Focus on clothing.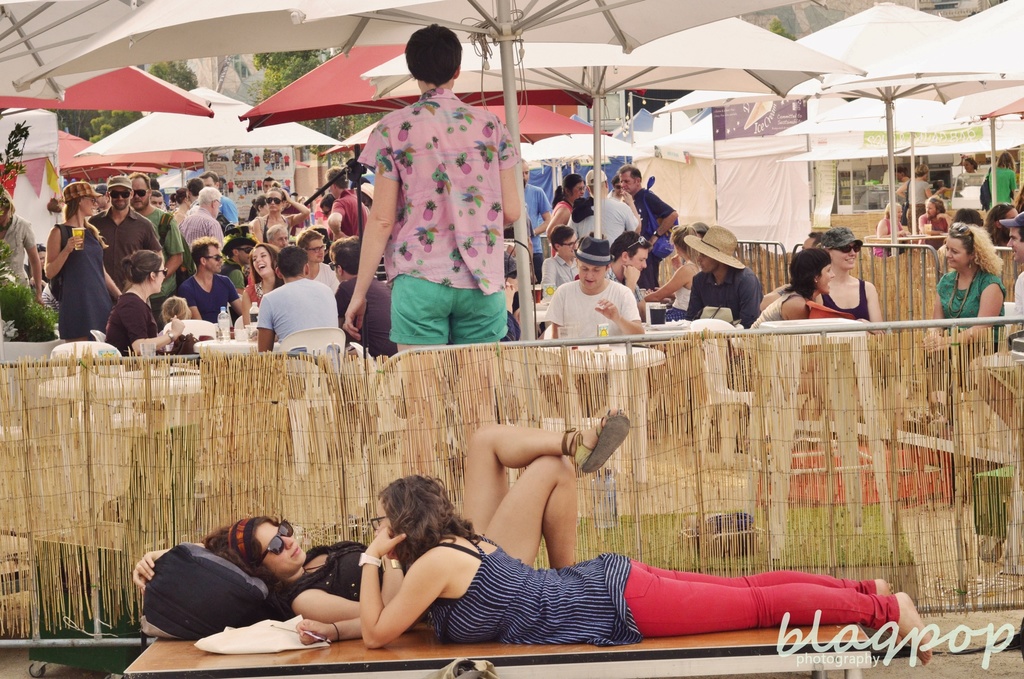
Focused at [x1=683, y1=260, x2=758, y2=324].
